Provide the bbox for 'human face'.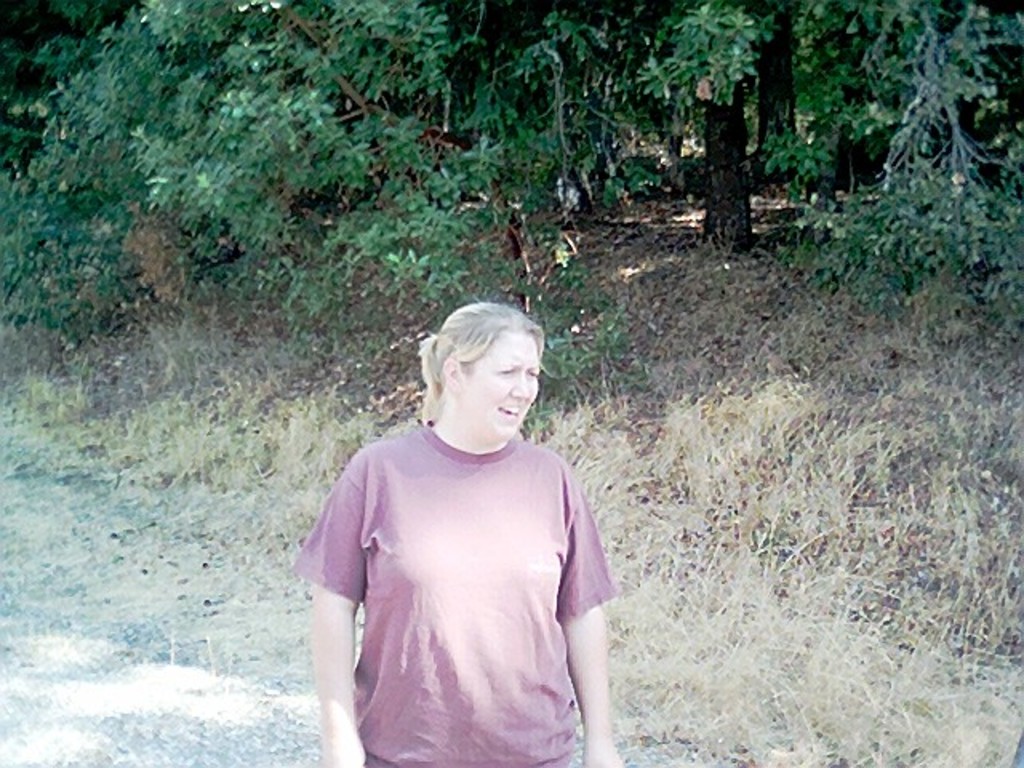
select_region(464, 323, 544, 437).
